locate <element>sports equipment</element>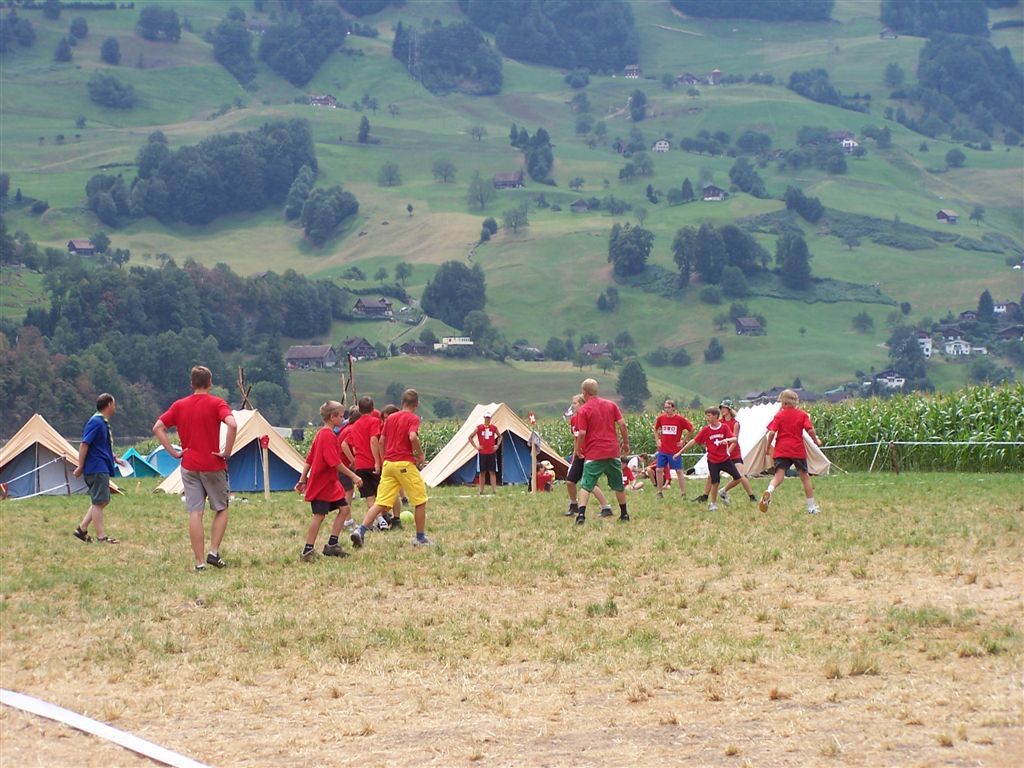
(left=351, top=532, right=359, bottom=547)
